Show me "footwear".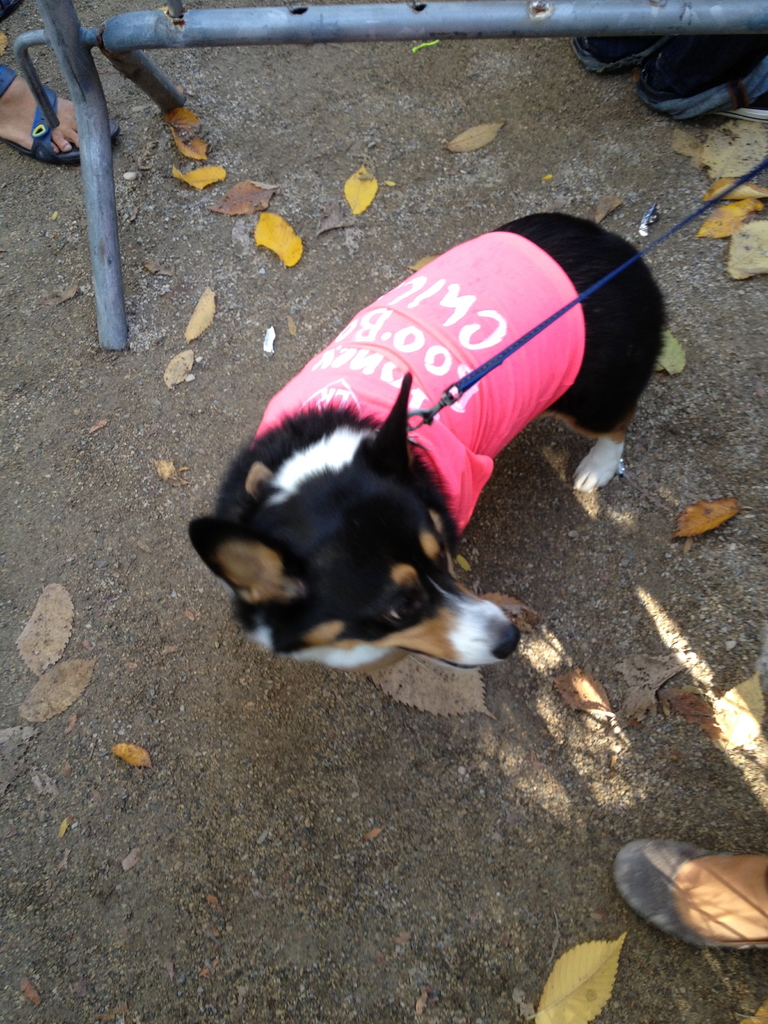
"footwear" is here: [609, 833, 767, 952].
